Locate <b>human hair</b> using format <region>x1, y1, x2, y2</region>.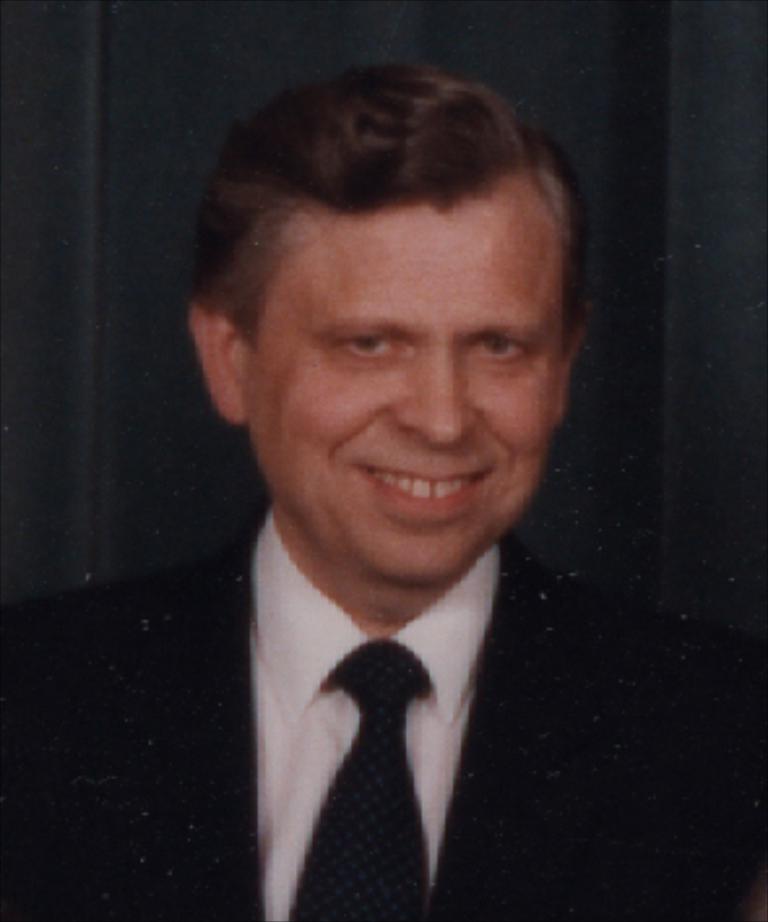
<region>211, 73, 544, 419</region>.
